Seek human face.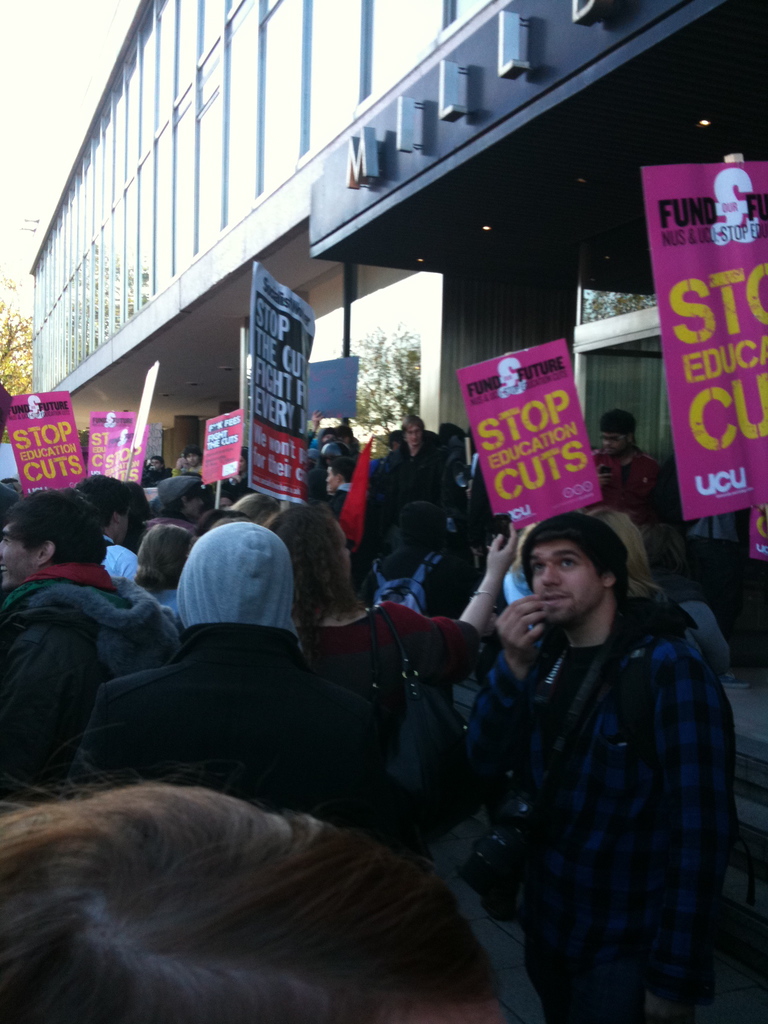
184,497,200,518.
